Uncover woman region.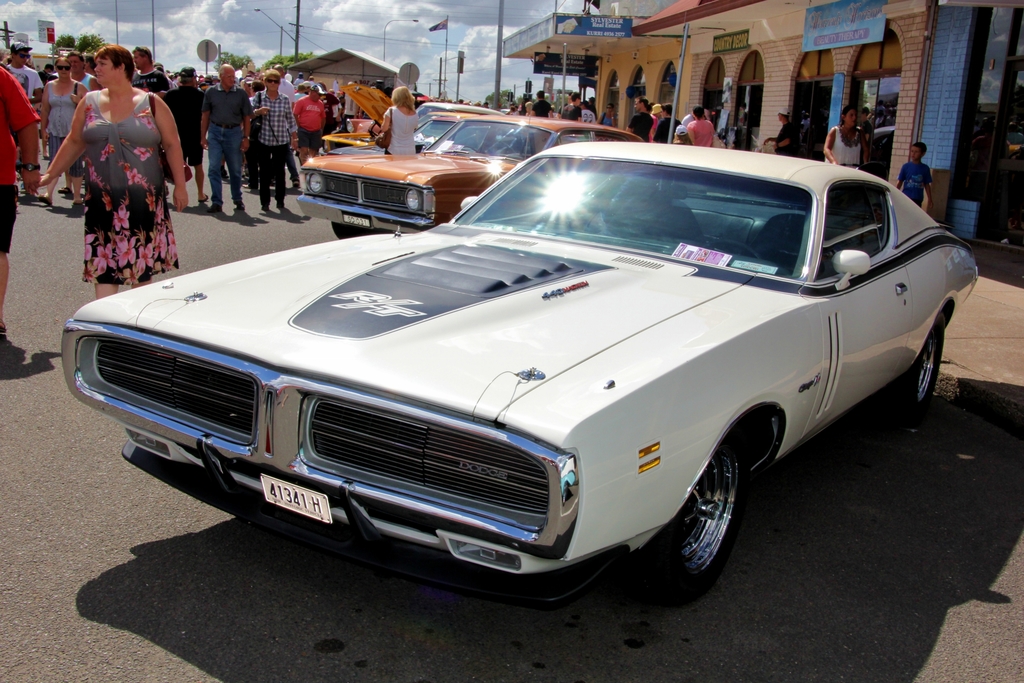
Uncovered: {"left": 34, "top": 54, "right": 85, "bottom": 205}.
